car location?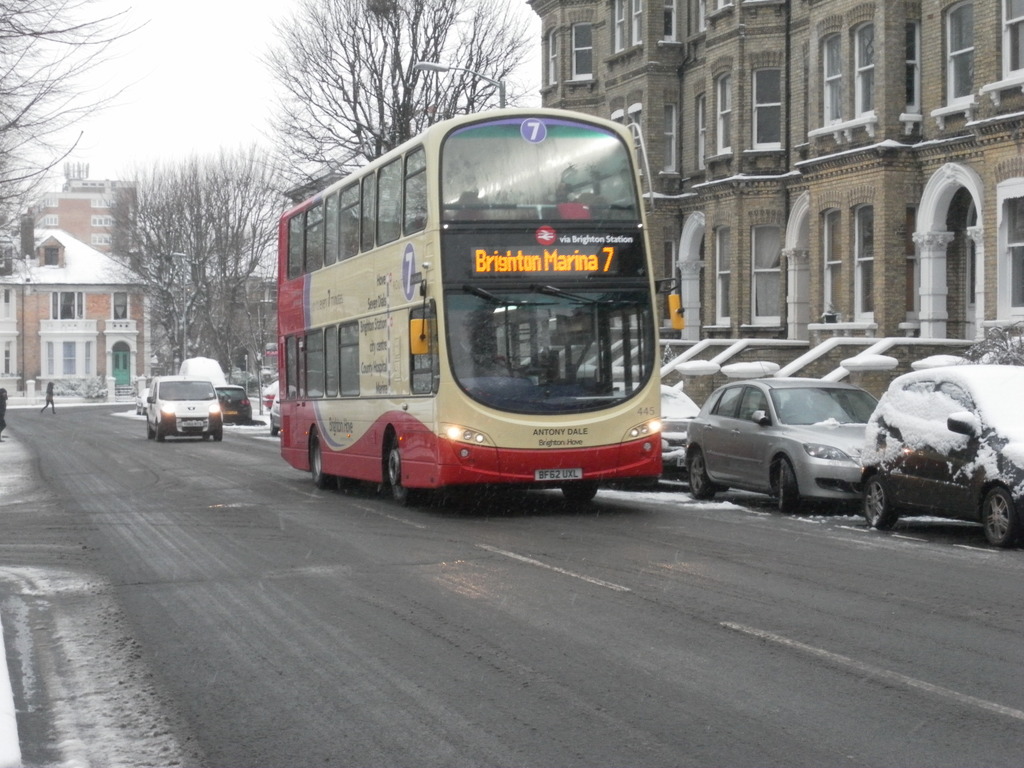
(left=216, top=383, right=256, bottom=430)
